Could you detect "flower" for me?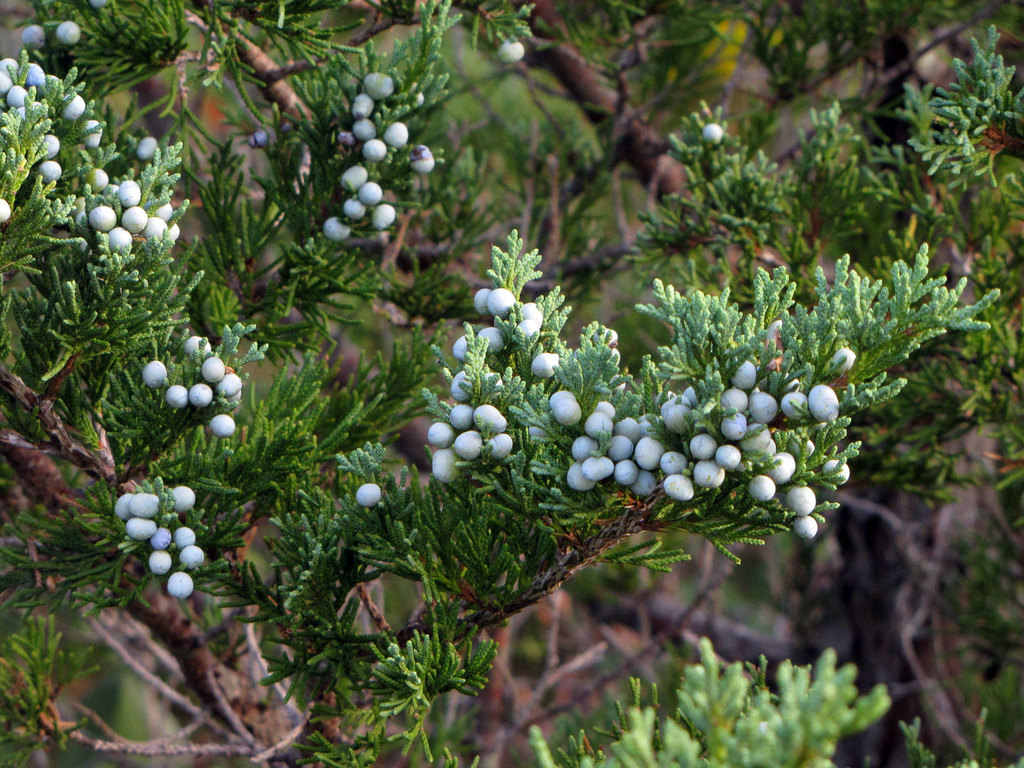
Detection result: [353,480,387,512].
